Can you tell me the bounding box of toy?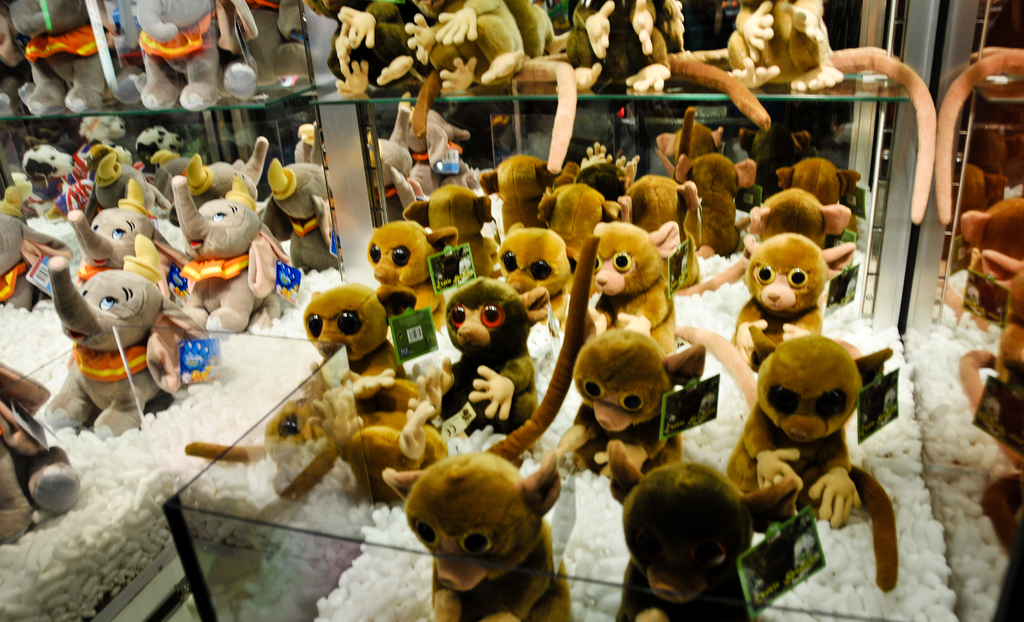
l=397, t=188, r=498, b=282.
